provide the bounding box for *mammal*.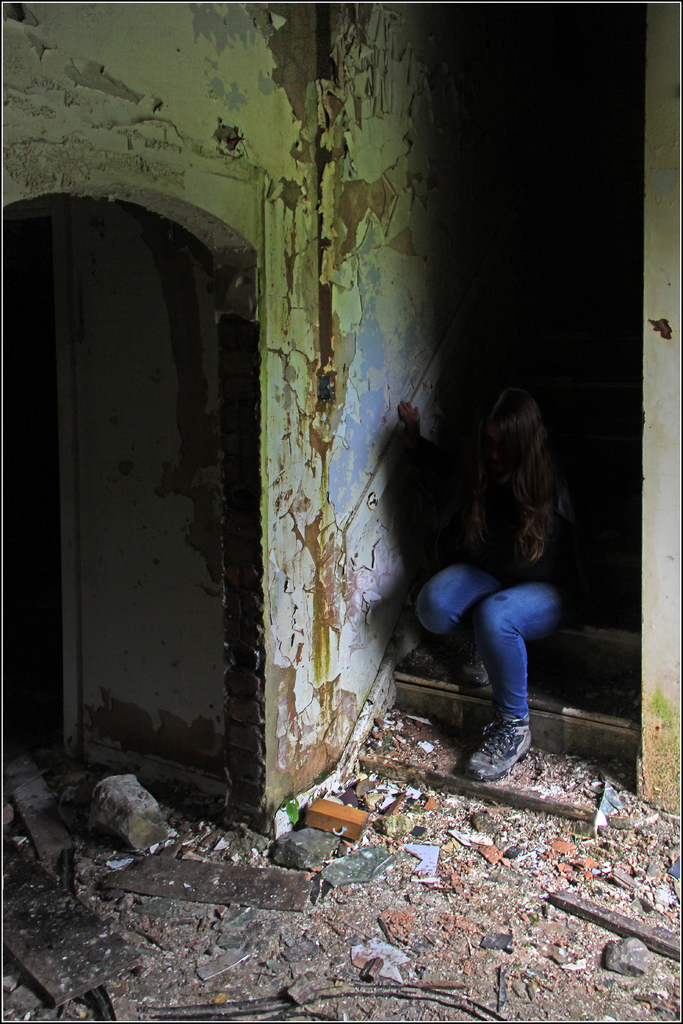
396,433,583,768.
